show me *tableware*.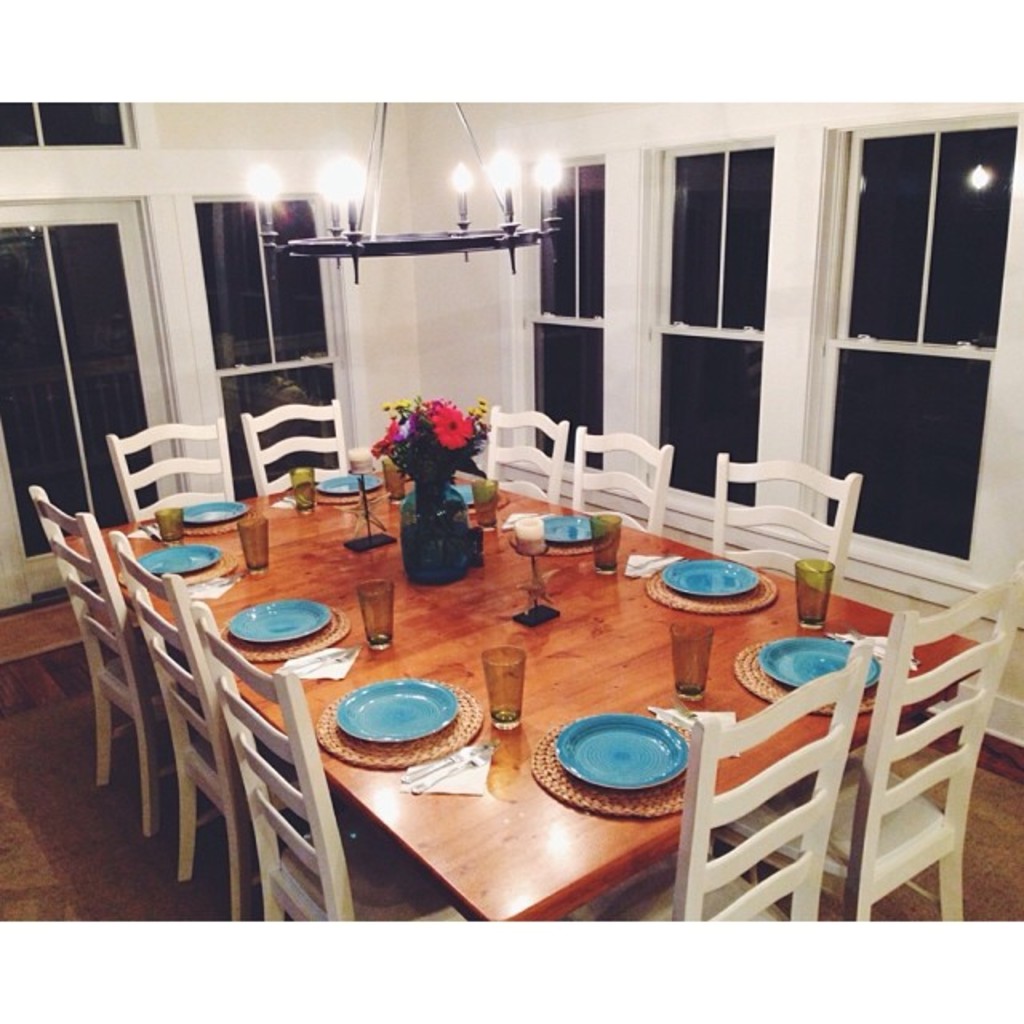
*tableware* is here: [662,558,758,597].
